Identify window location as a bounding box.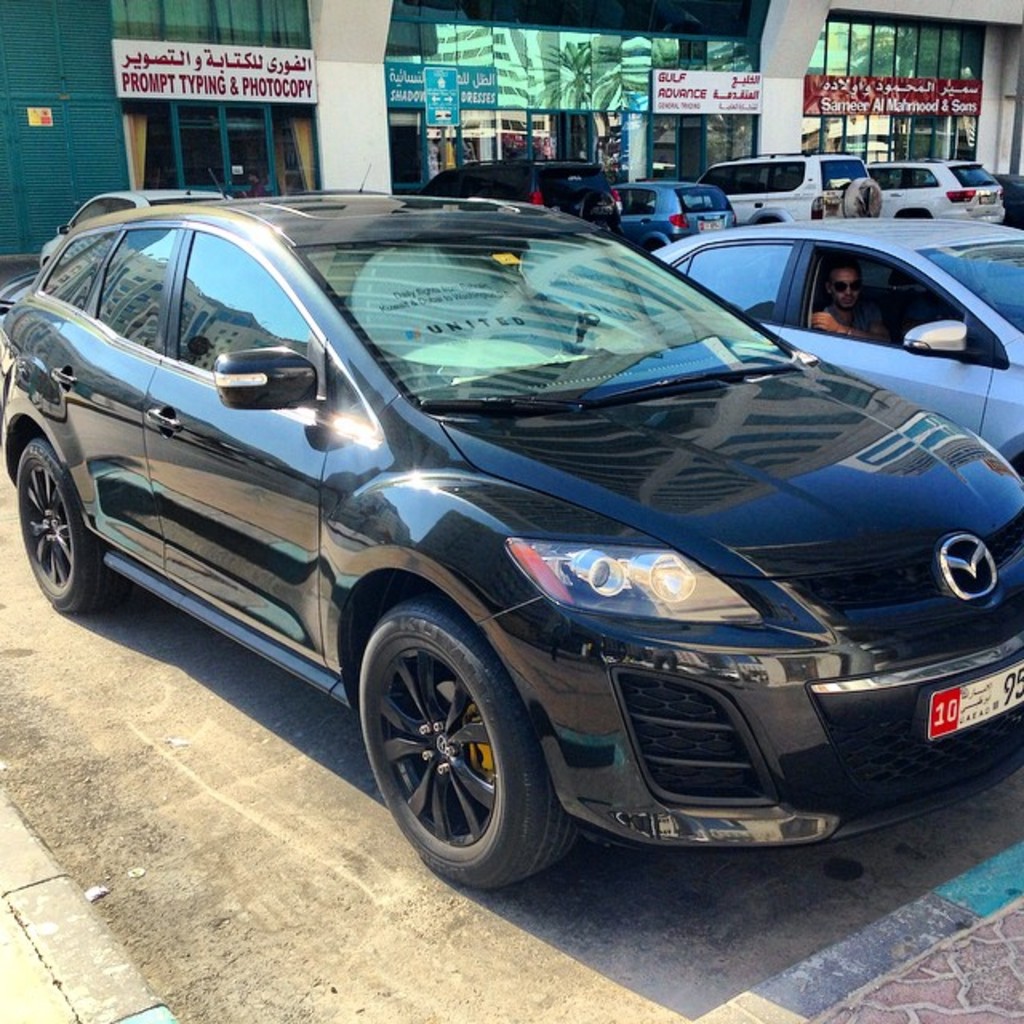
pyautogui.locateOnScreen(803, 8, 986, 162).
